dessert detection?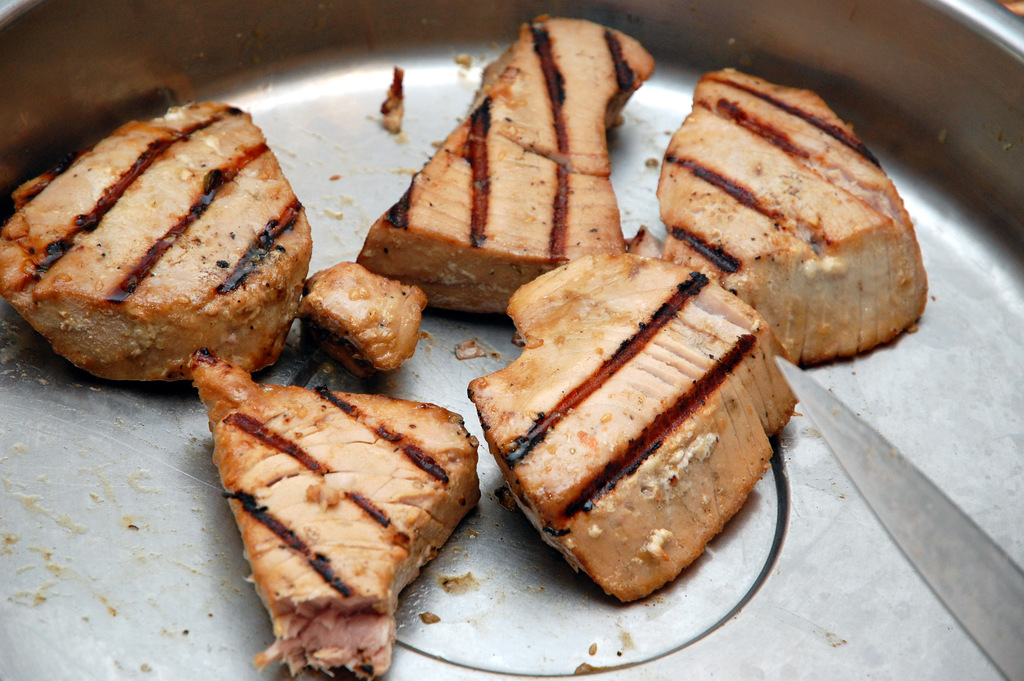
bbox=(482, 303, 794, 617)
